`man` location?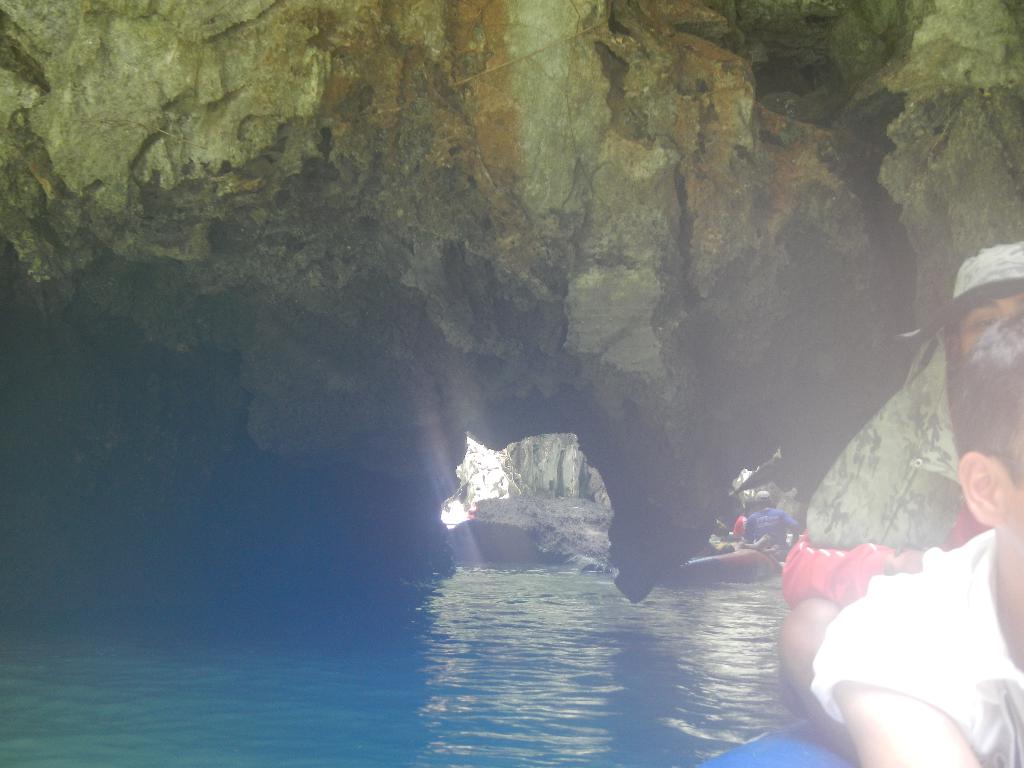
[694,230,1023,767]
